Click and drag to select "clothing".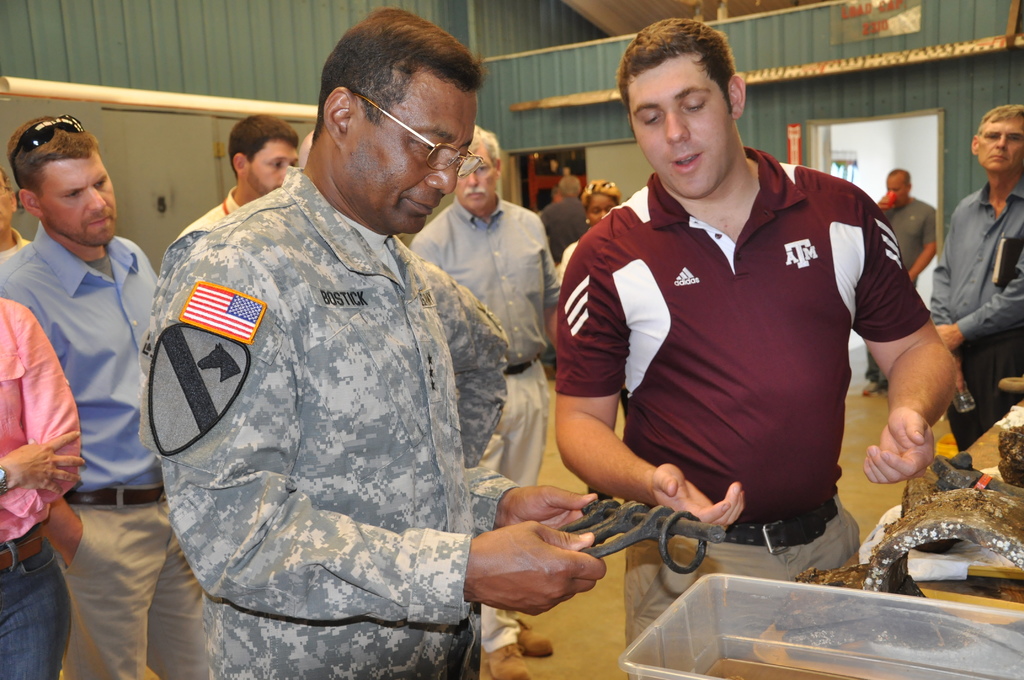
Selection: bbox(556, 180, 584, 193).
